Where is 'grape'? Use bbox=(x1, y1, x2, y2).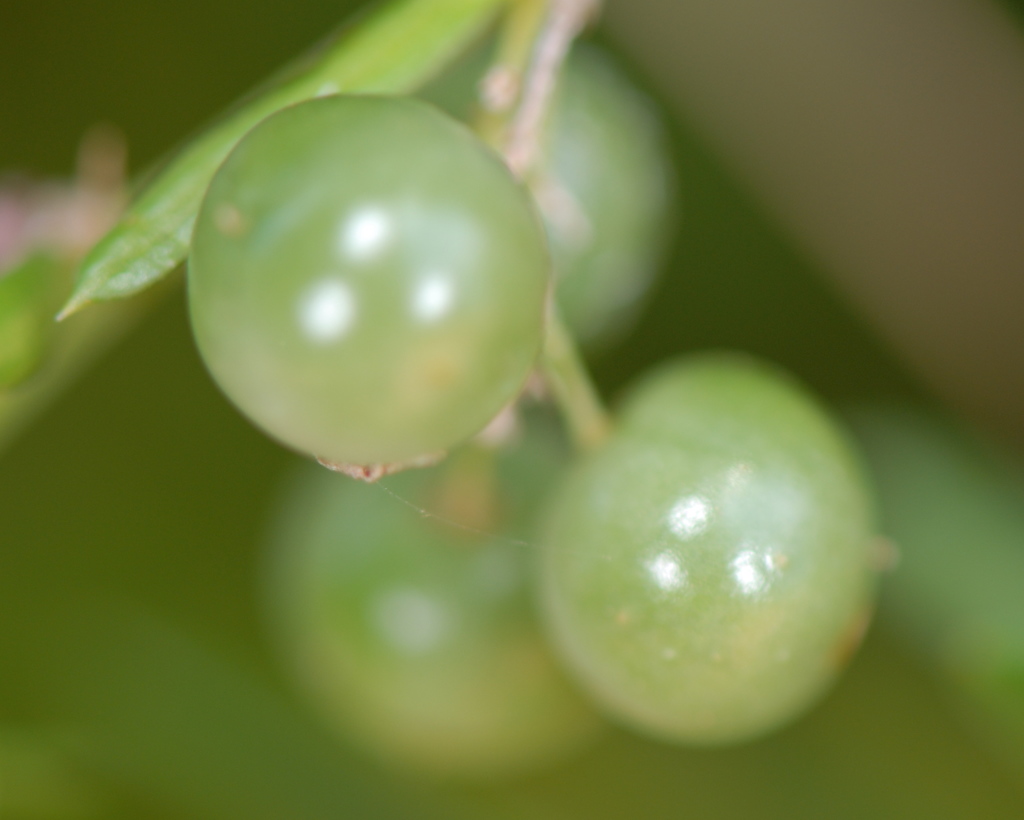
bbox=(413, 47, 679, 349).
